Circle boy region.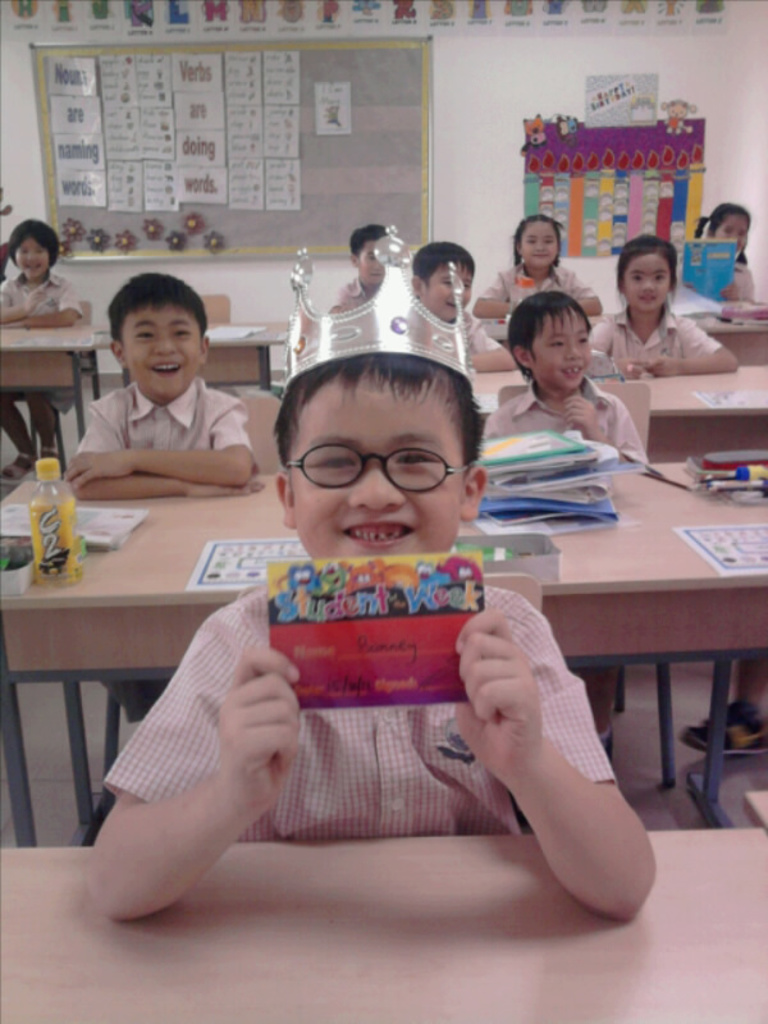
Region: {"left": 334, "top": 210, "right": 403, "bottom": 353}.
